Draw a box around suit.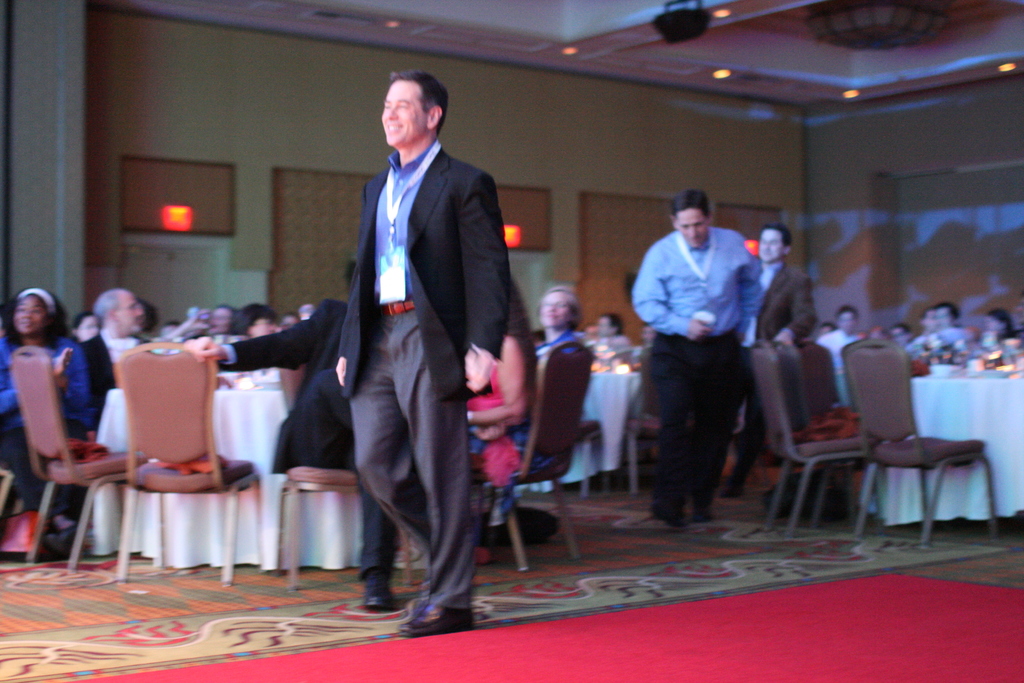
detection(80, 329, 152, 434).
